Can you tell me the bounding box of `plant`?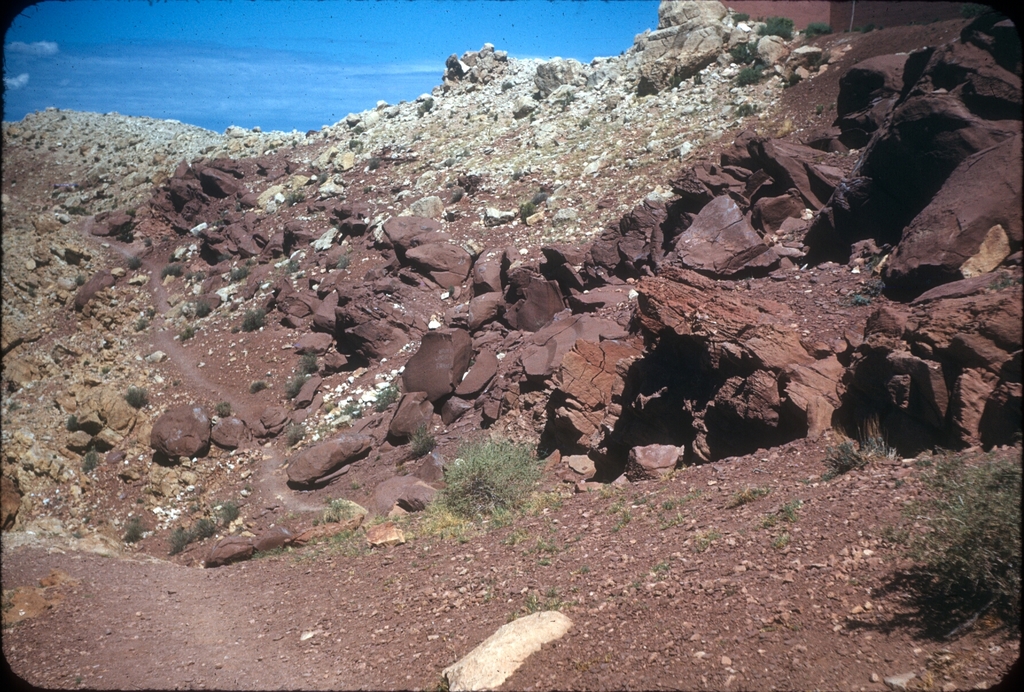
{"left": 186, "top": 501, "right": 201, "bottom": 515}.
